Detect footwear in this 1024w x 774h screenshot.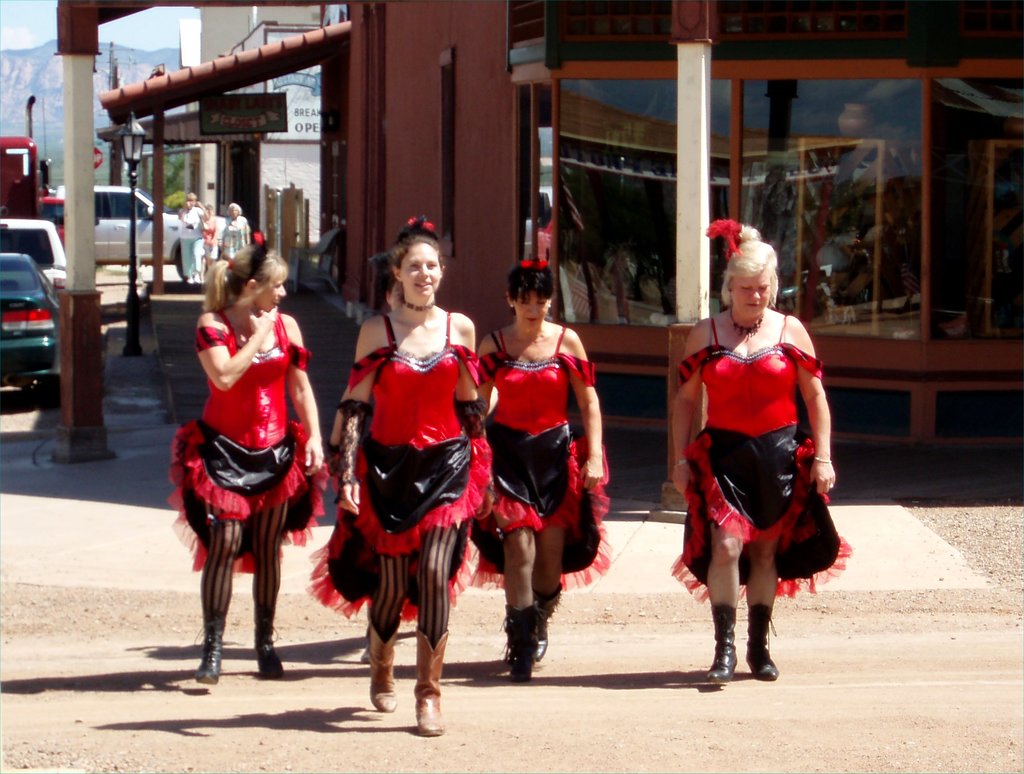
Detection: [x1=742, y1=603, x2=780, y2=679].
